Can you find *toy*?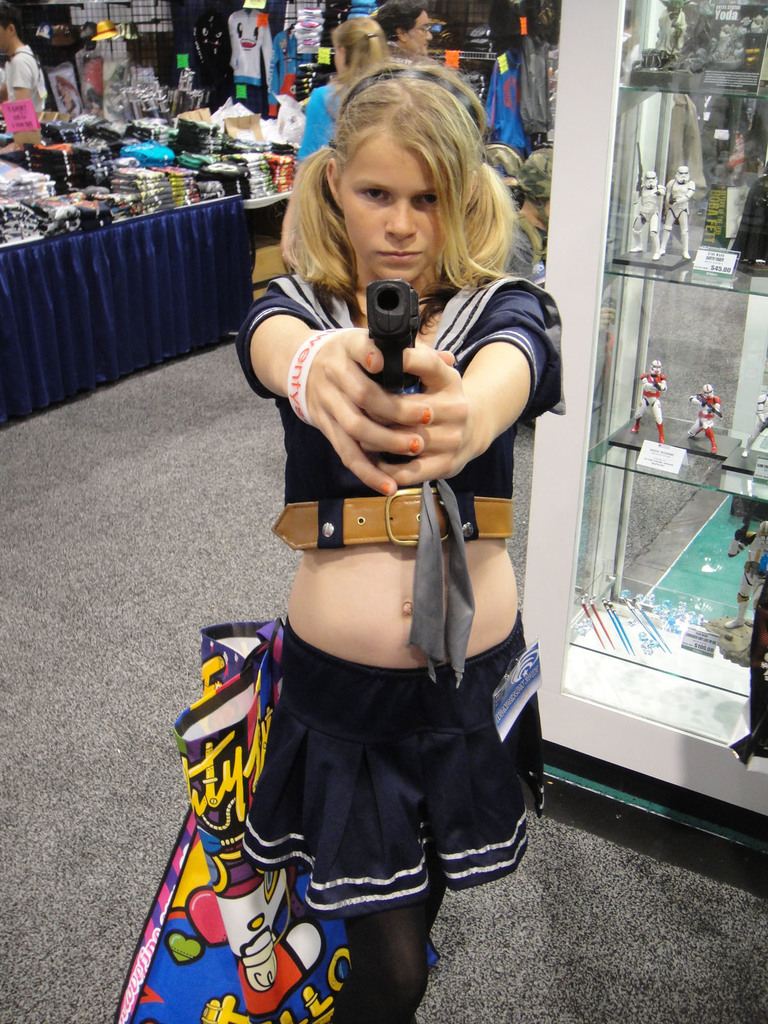
Yes, bounding box: bbox=[628, 362, 671, 449].
